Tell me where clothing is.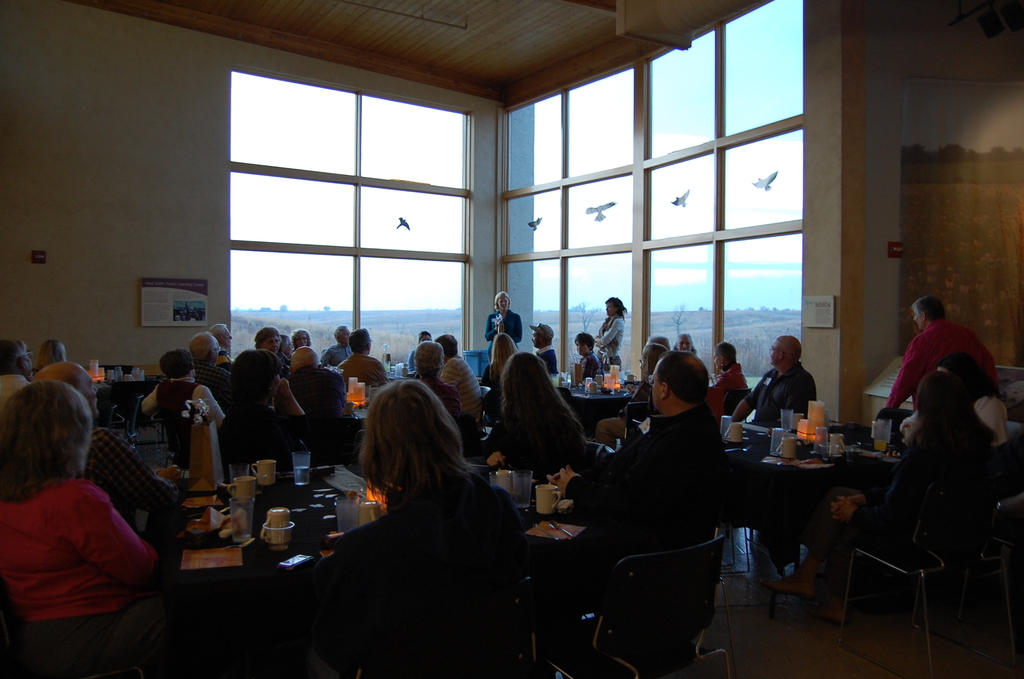
clothing is at <region>881, 322, 985, 414</region>.
